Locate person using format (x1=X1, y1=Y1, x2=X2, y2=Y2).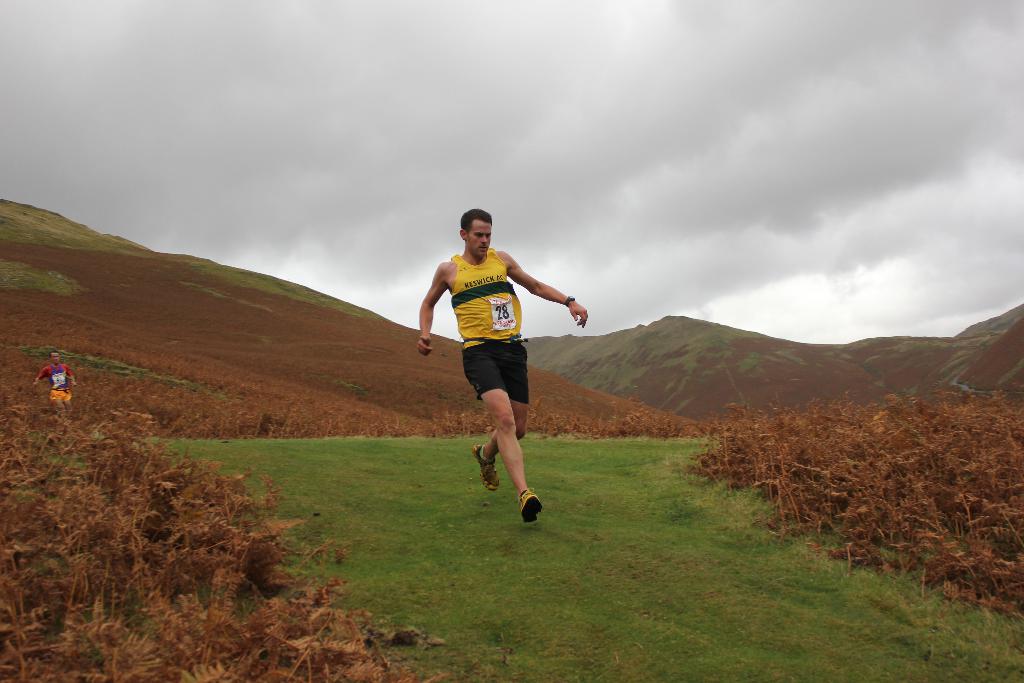
(x1=31, y1=349, x2=77, y2=422).
